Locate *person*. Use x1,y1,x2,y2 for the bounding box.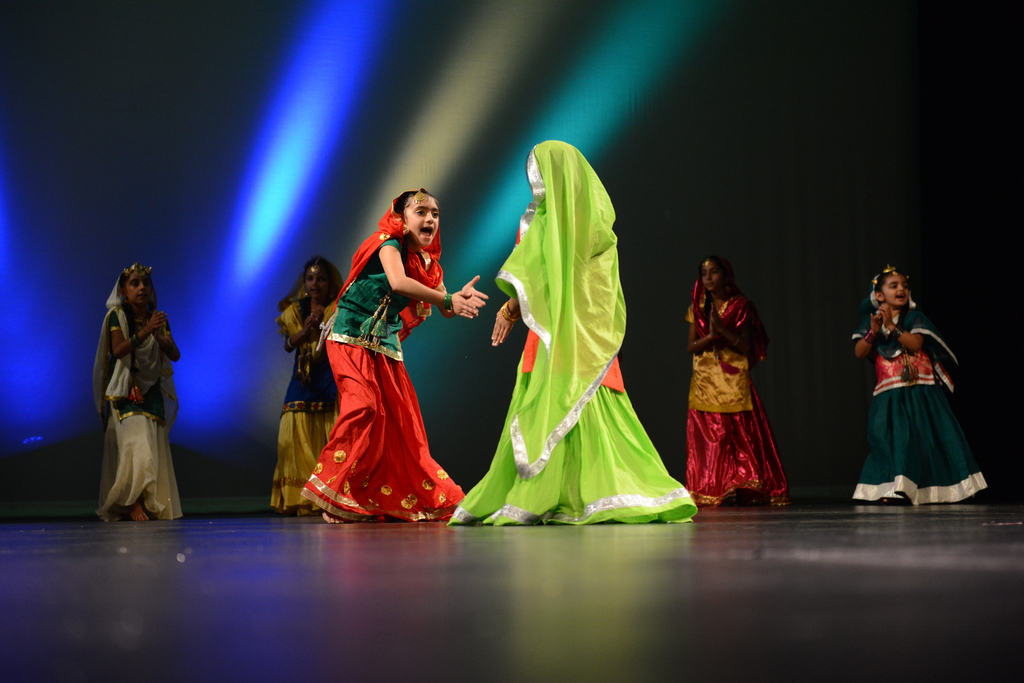
273,257,346,511.
